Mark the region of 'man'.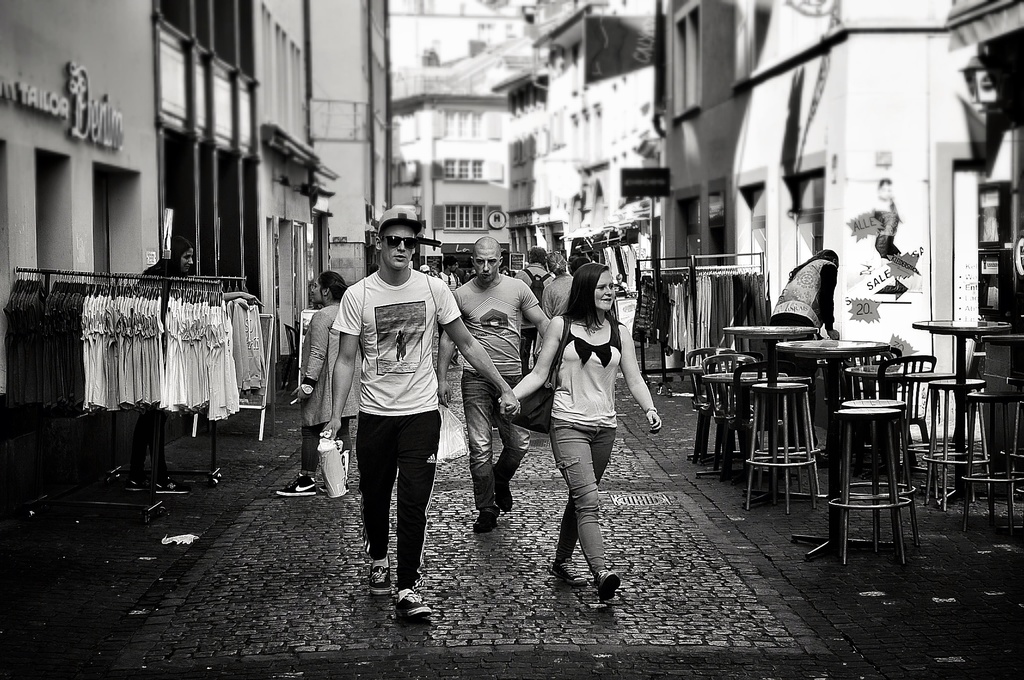
Region: [355, 220, 487, 609].
